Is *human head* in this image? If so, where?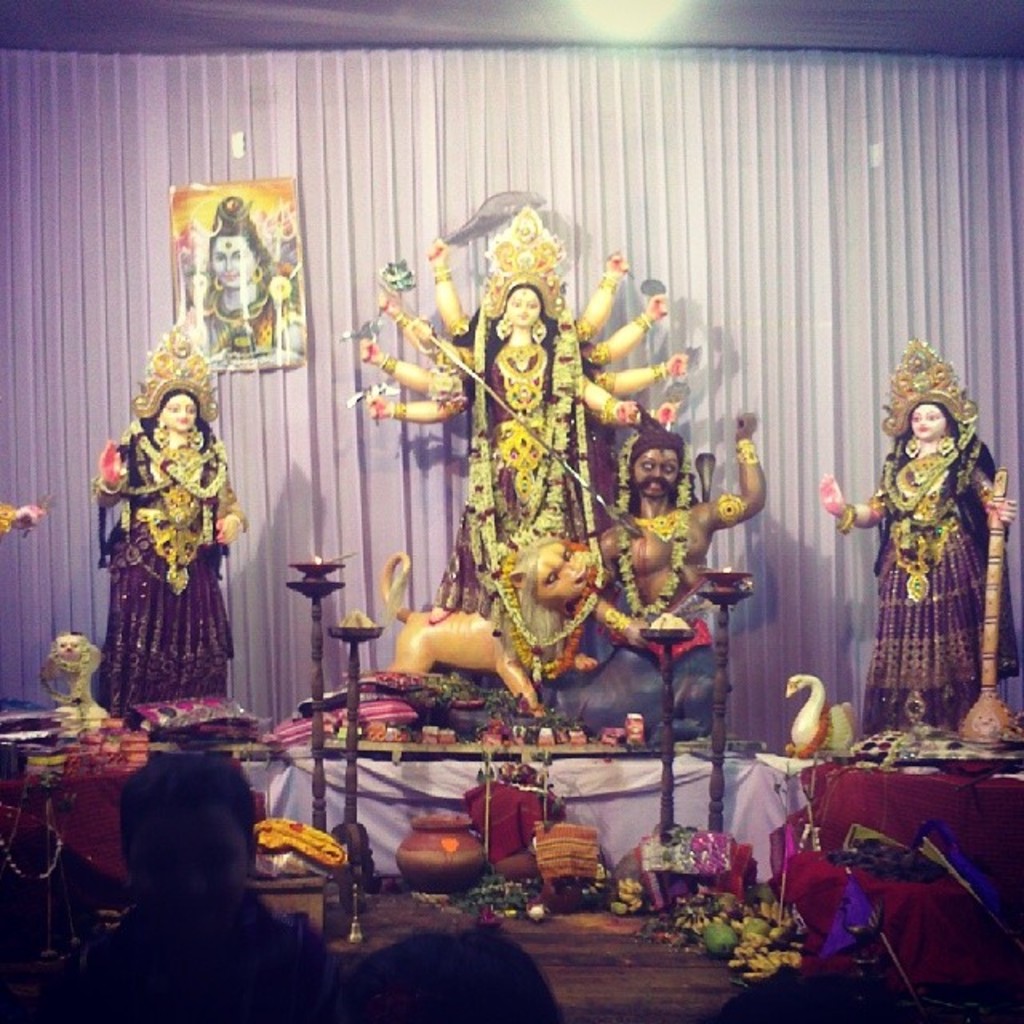
Yes, at [left=502, top=286, right=542, bottom=325].
